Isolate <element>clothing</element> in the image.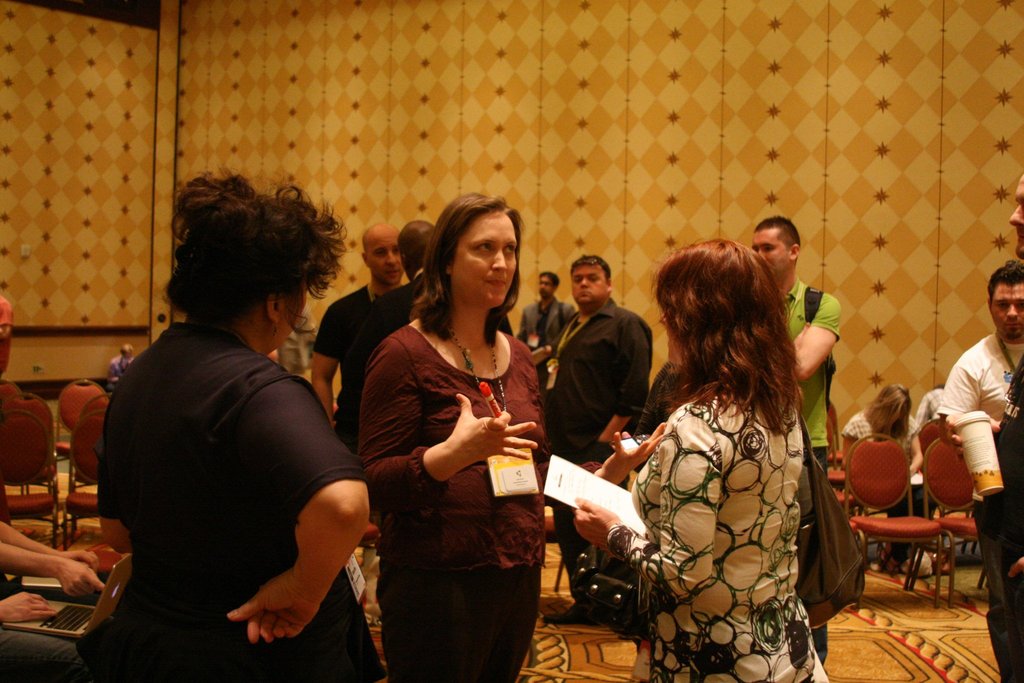
Isolated region: (left=0, top=292, right=16, bottom=378).
